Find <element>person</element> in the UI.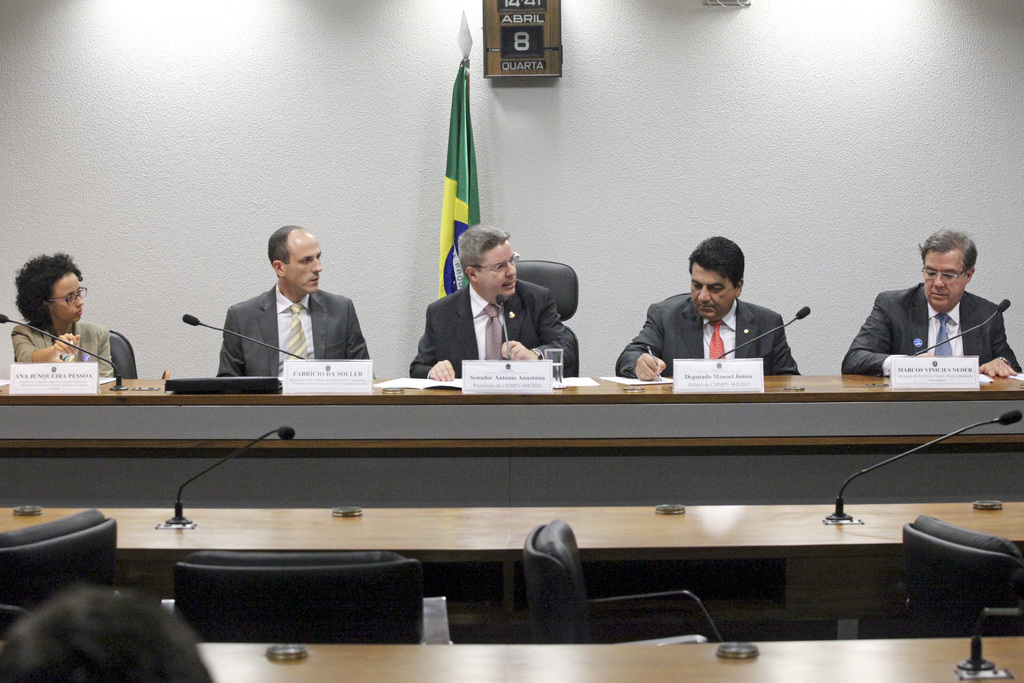
UI element at bbox(205, 219, 354, 398).
